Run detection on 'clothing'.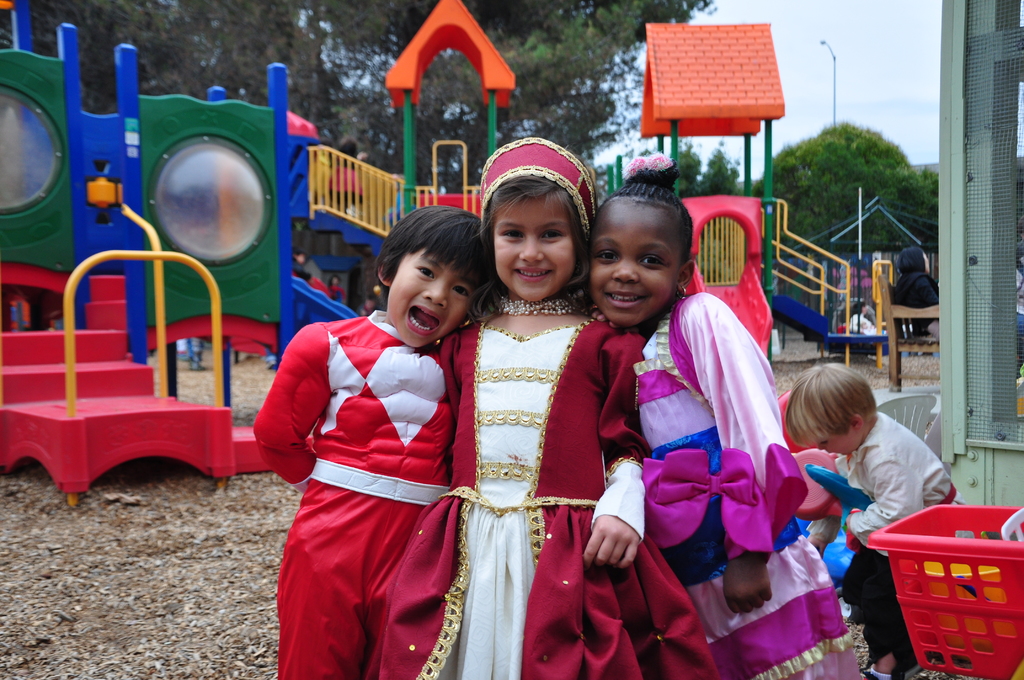
Result: Rect(608, 284, 861, 679).
